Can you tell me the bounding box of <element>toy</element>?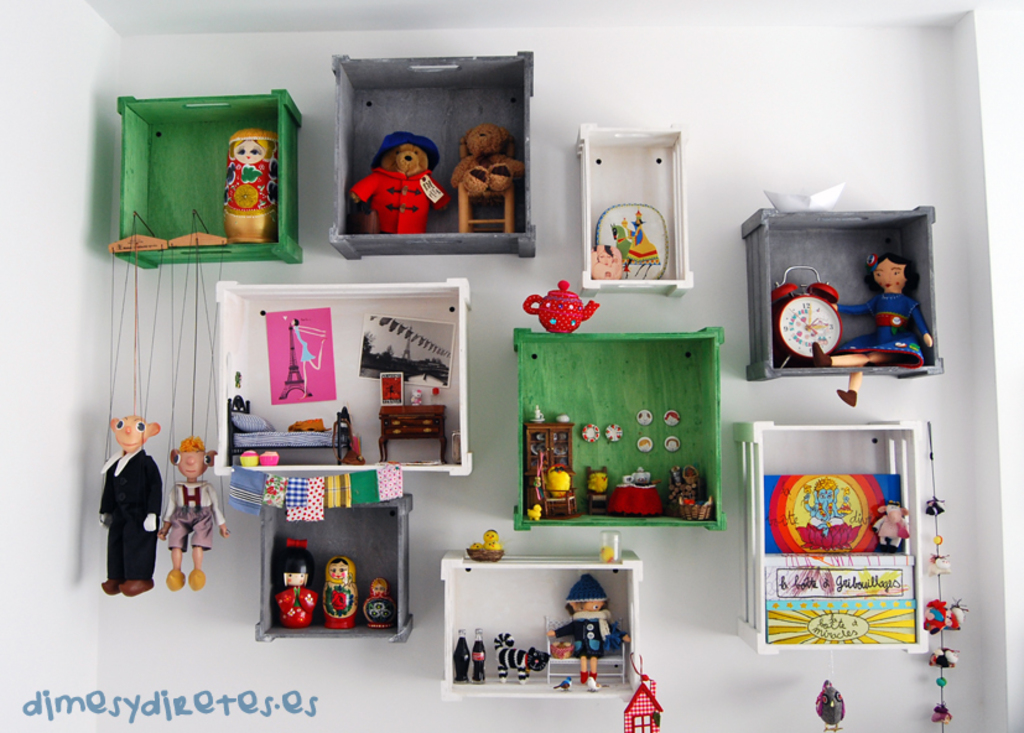
x1=598 y1=526 x2=622 y2=565.
